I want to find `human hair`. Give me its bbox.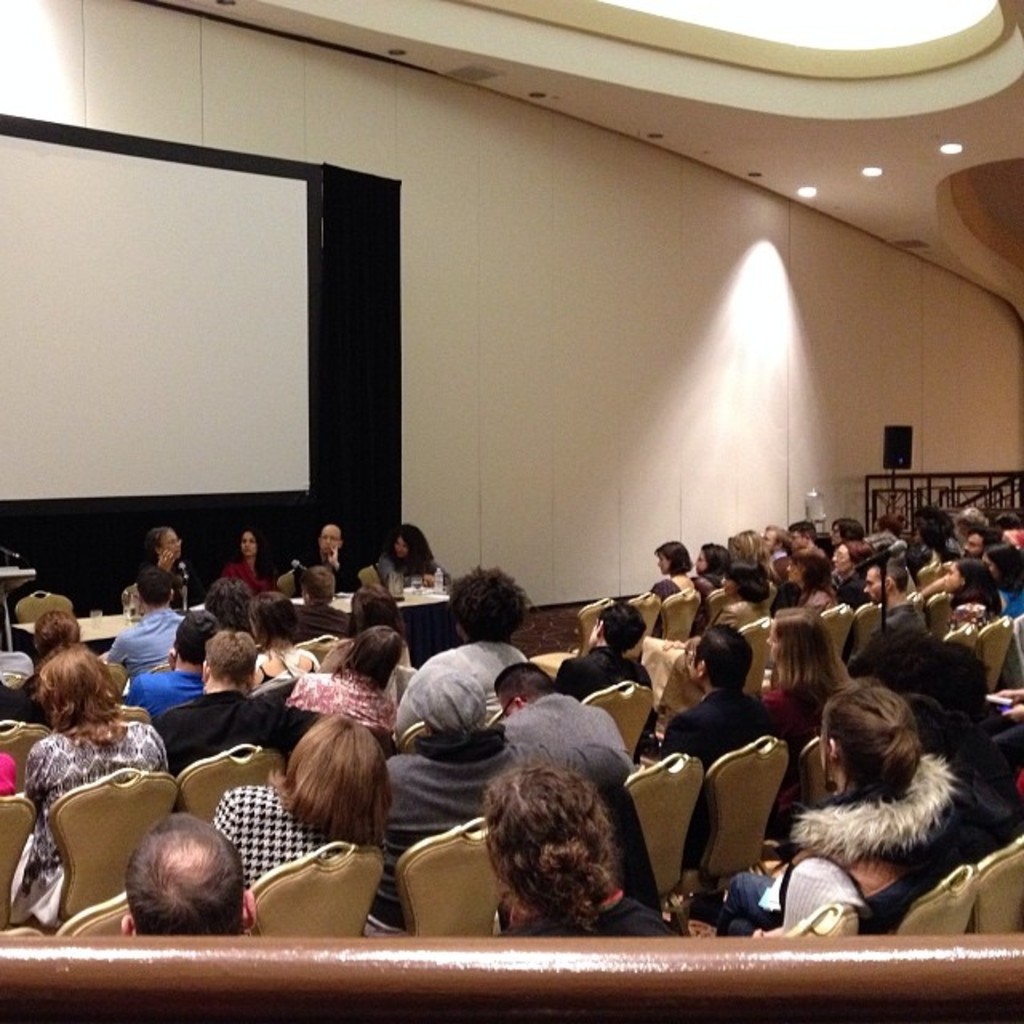
<bbox>734, 531, 771, 563</bbox>.
